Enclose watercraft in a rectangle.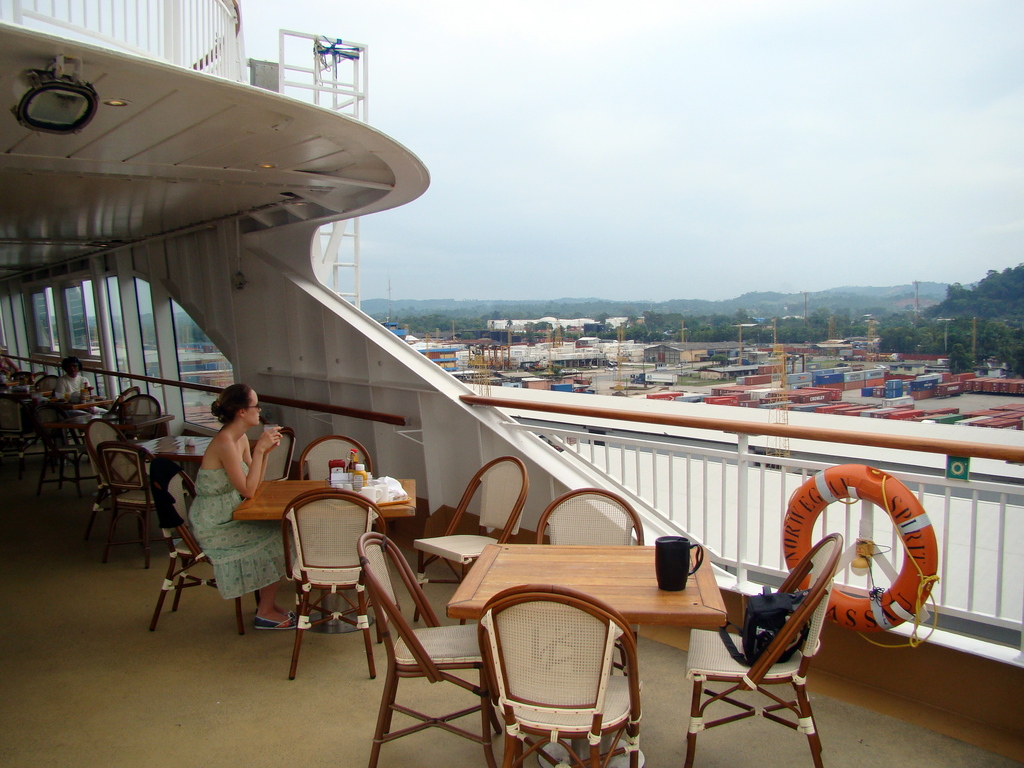
[1,0,1023,767].
